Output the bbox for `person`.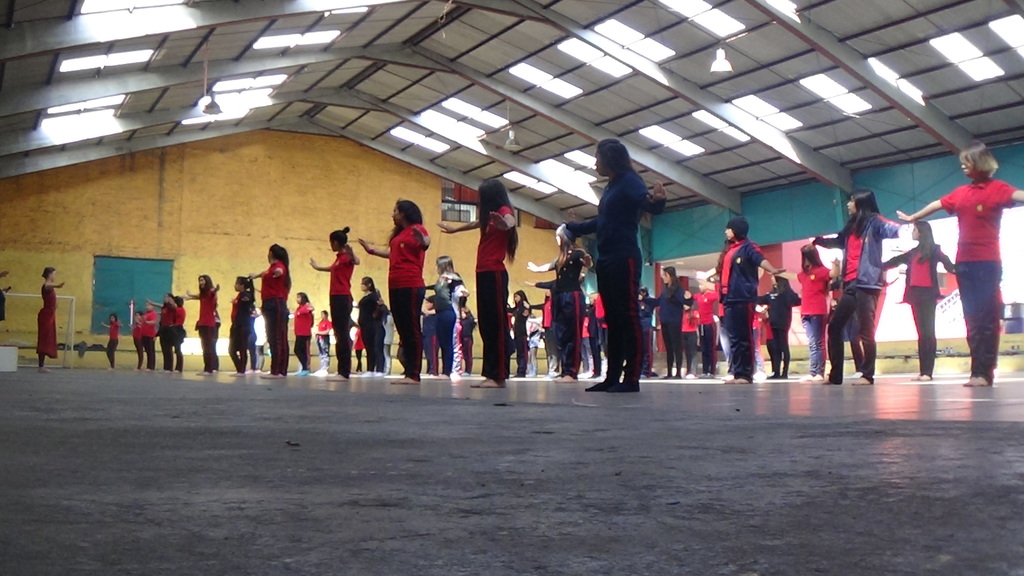
(895,141,1023,386).
